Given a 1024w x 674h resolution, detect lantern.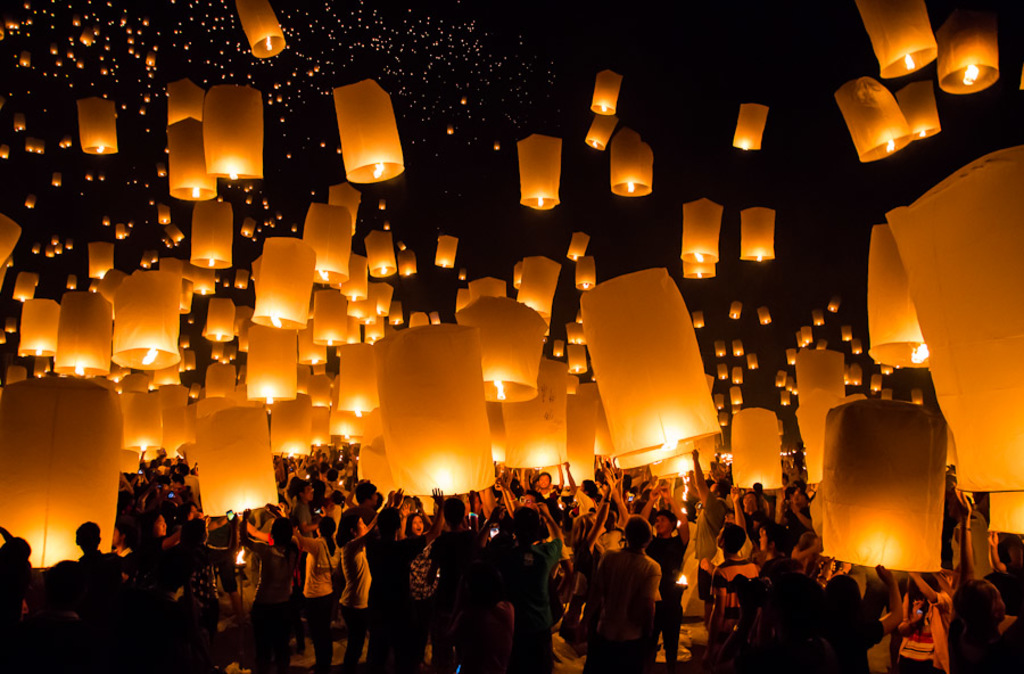
[339, 80, 403, 181].
